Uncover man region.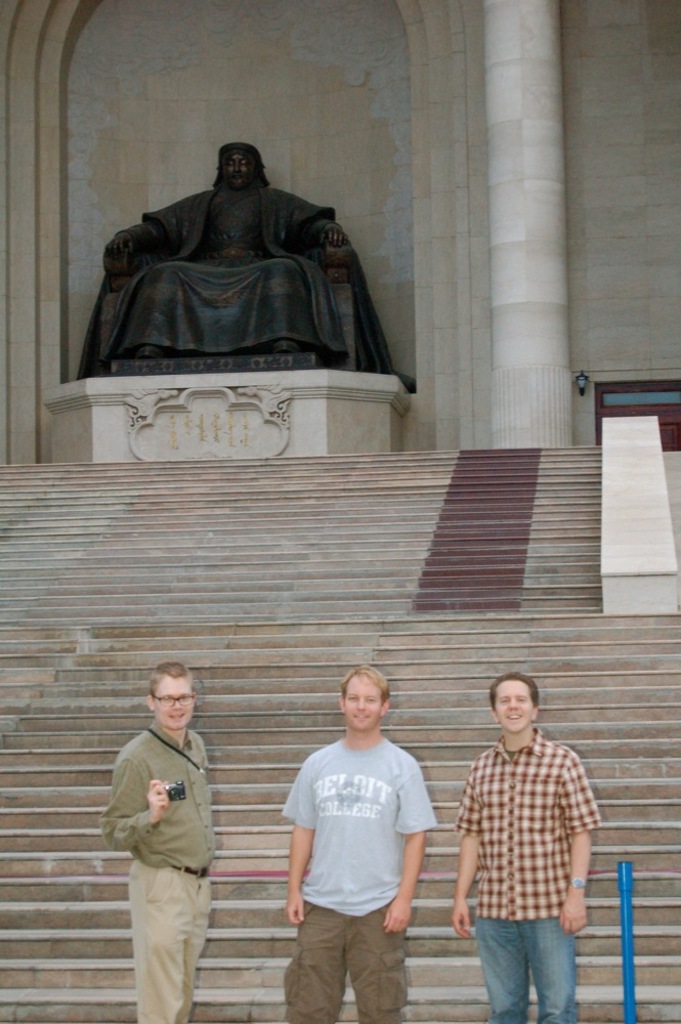
Uncovered: {"left": 274, "top": 662, "right": 448, "bottom": 1020}.
